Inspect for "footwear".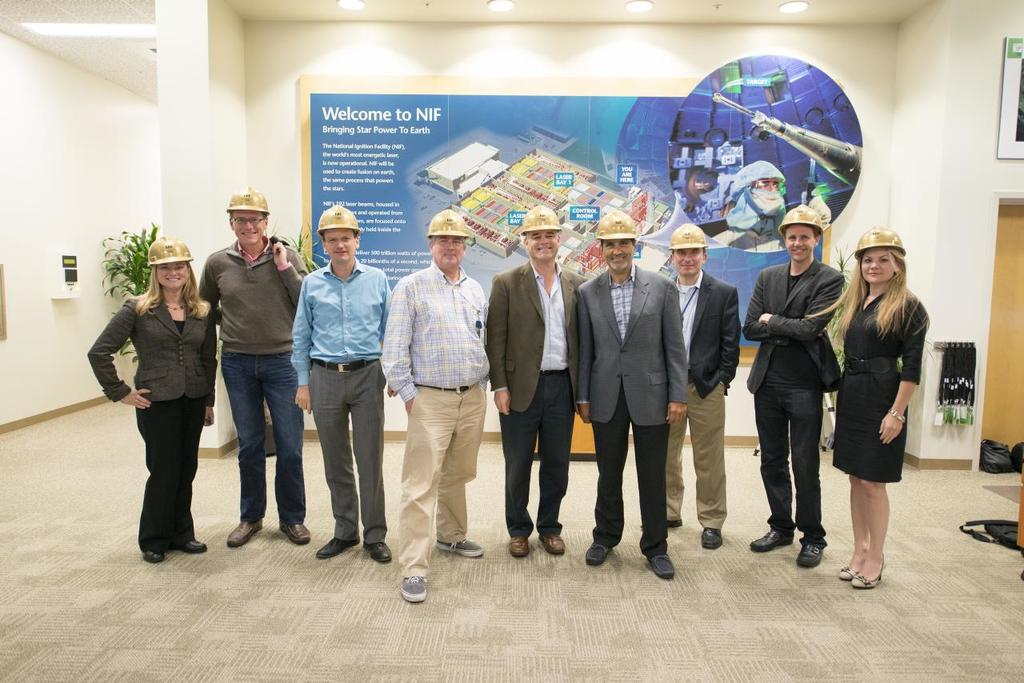
Inspection: 361:535:392:563.
